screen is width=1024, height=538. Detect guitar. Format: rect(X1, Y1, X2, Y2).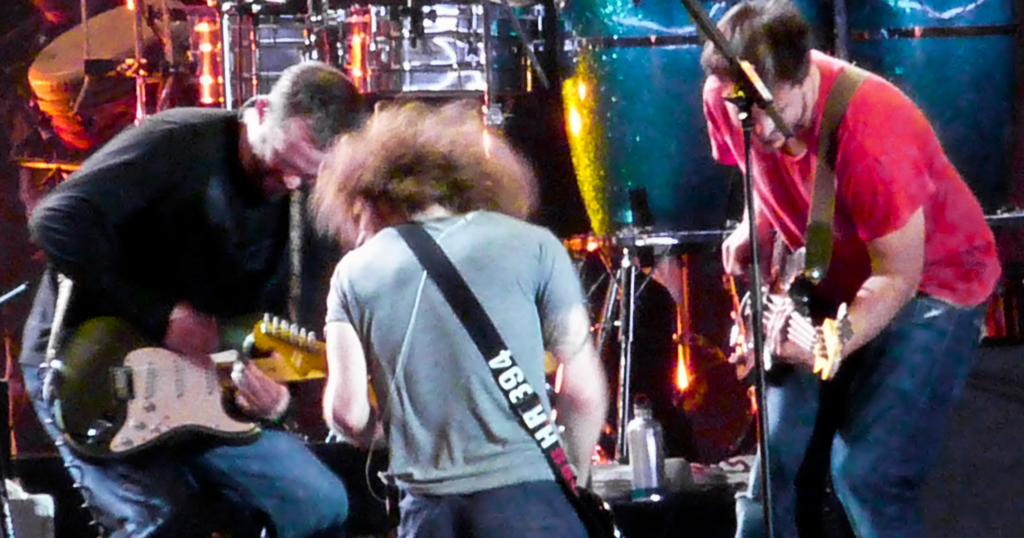
rect(733, 256, 880, 393).
